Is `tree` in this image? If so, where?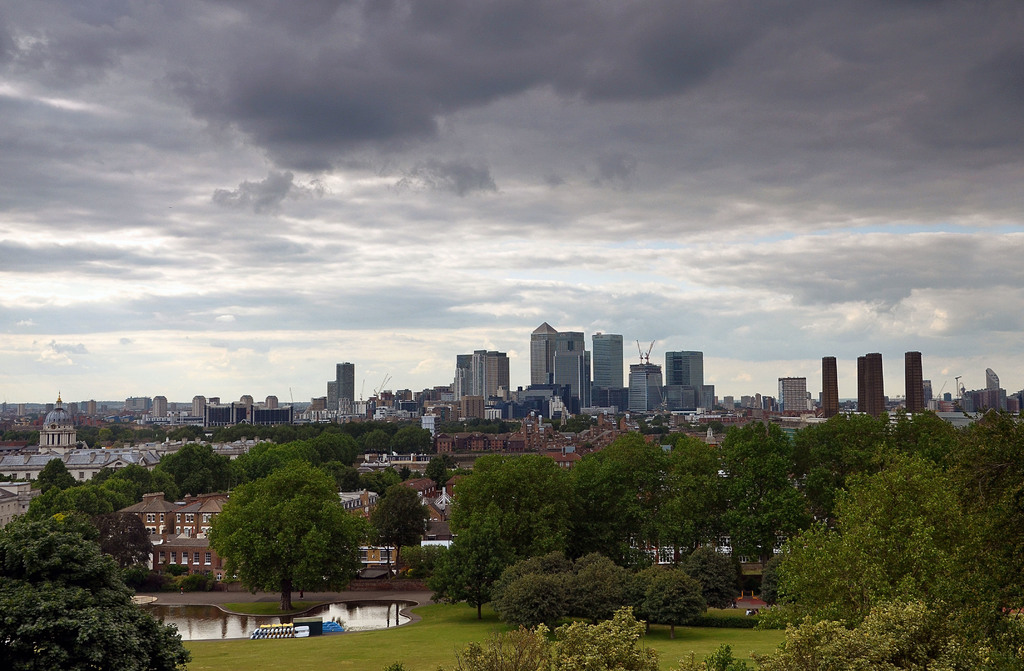
Yes, at 198:455:351:611.
